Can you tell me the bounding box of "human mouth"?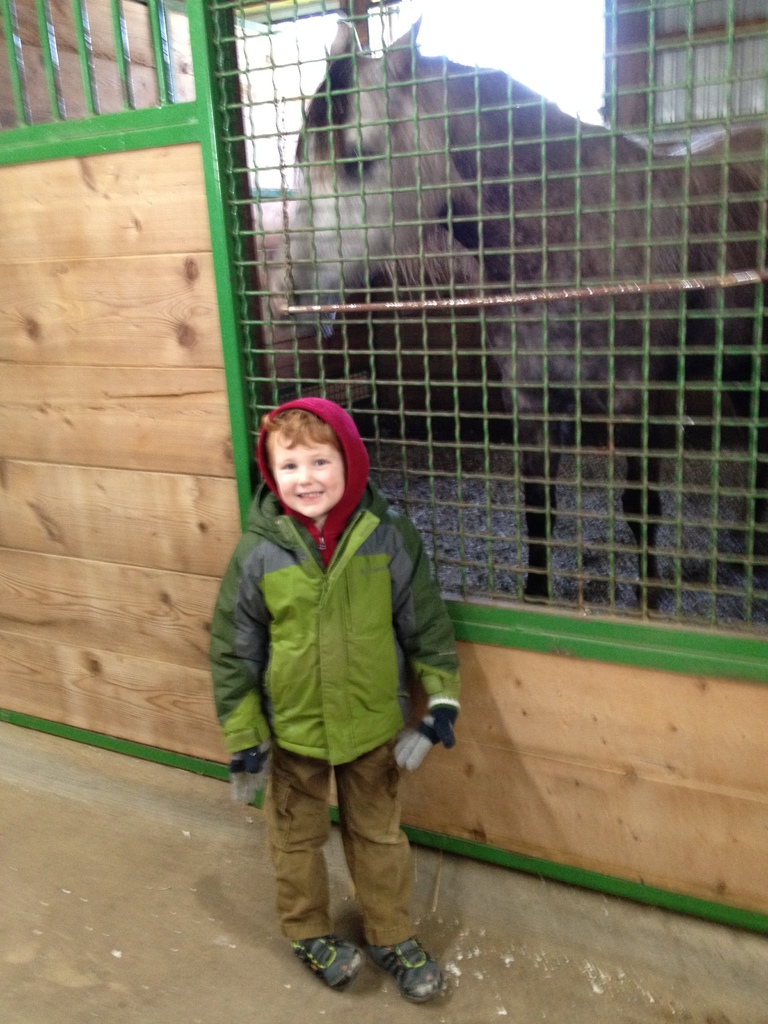
x1=298 y1=488 x2=323 y2=500.
